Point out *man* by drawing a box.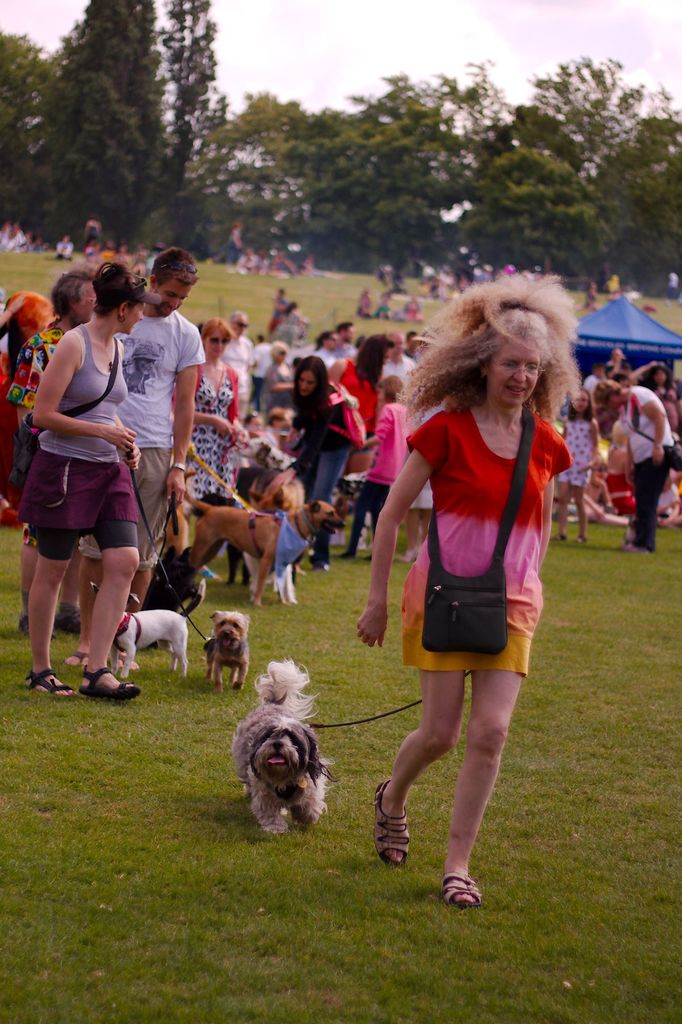
x1=311, y1=332, x2=339, y2=366.
